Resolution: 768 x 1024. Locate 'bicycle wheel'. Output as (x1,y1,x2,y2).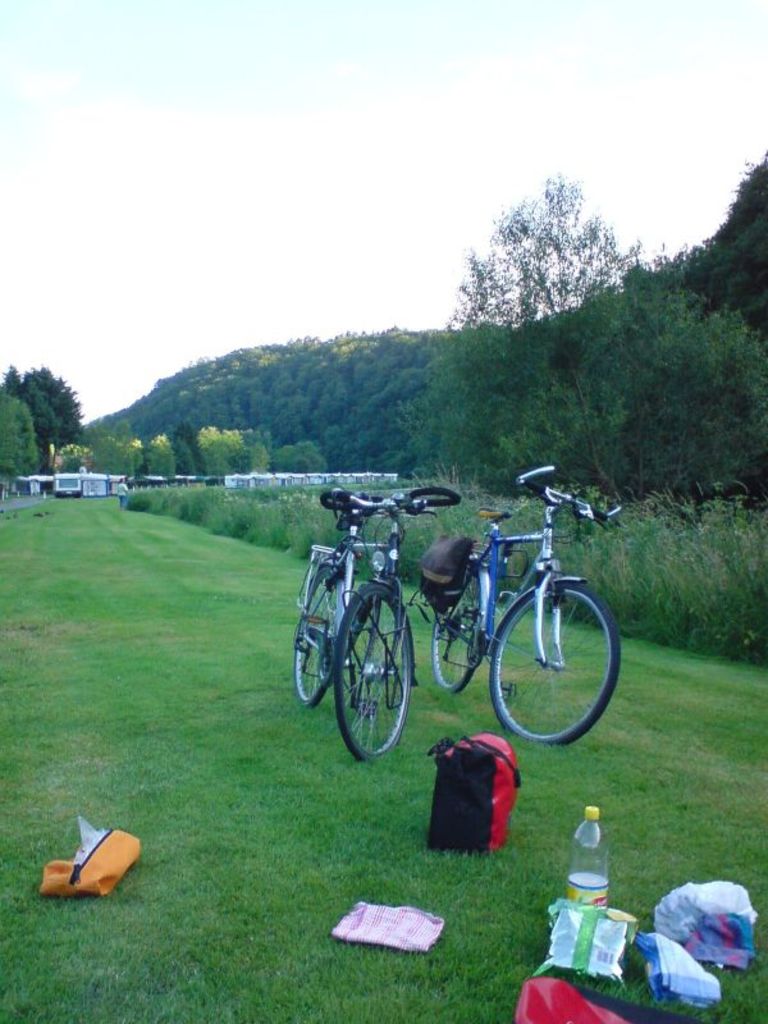
(329,586,419,765).
